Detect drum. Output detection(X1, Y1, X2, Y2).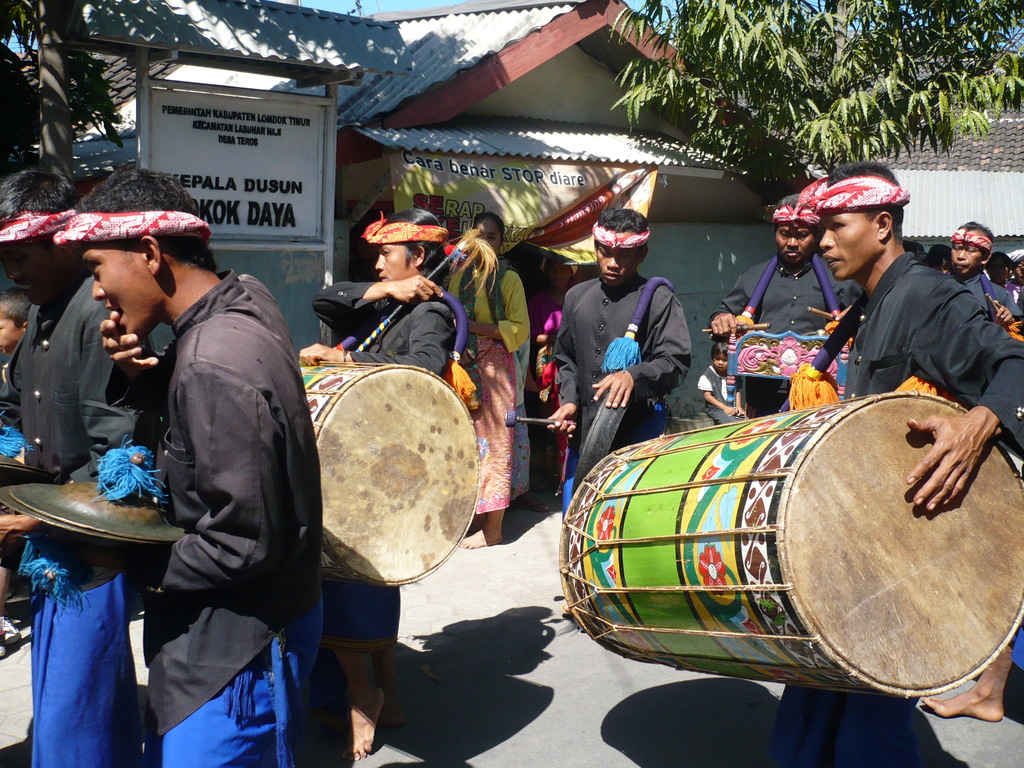
detection(300, 361, 481, 589).
